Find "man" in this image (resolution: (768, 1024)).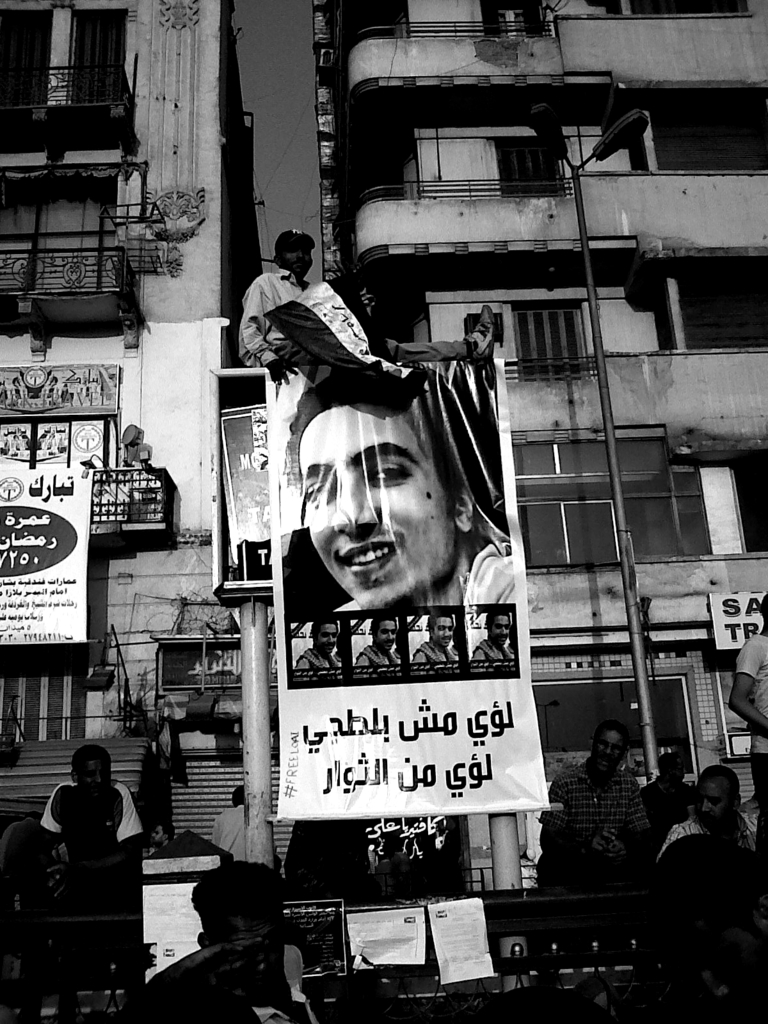
region(212, 783, 266, 860).
